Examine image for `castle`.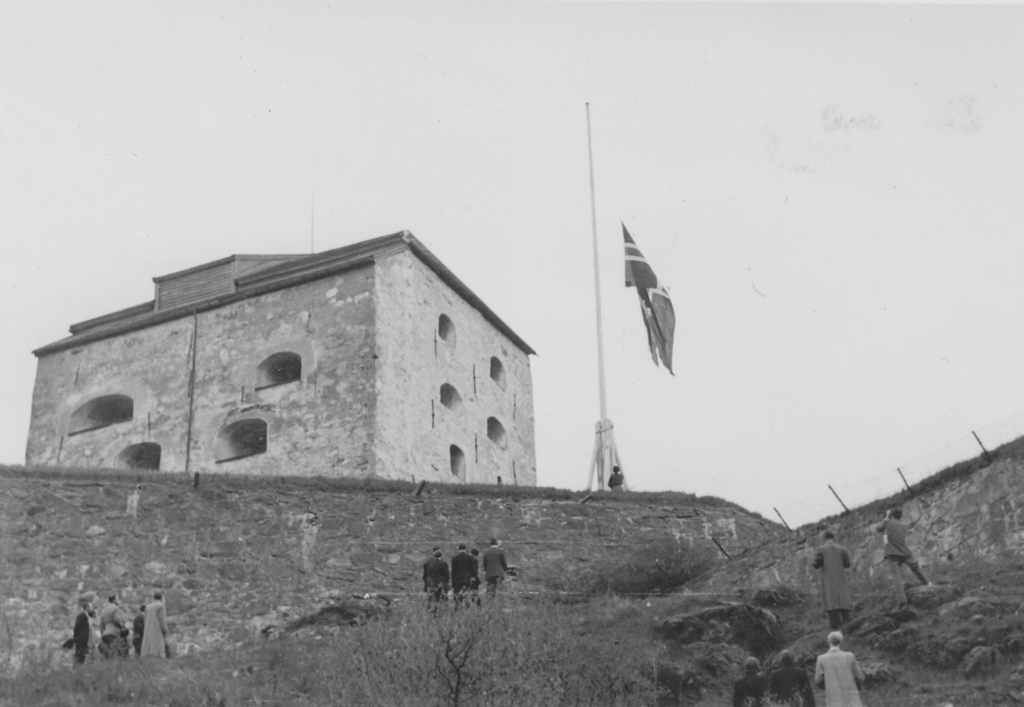
Examination result: x1=26 y1=230 x2=600 y2=525.
